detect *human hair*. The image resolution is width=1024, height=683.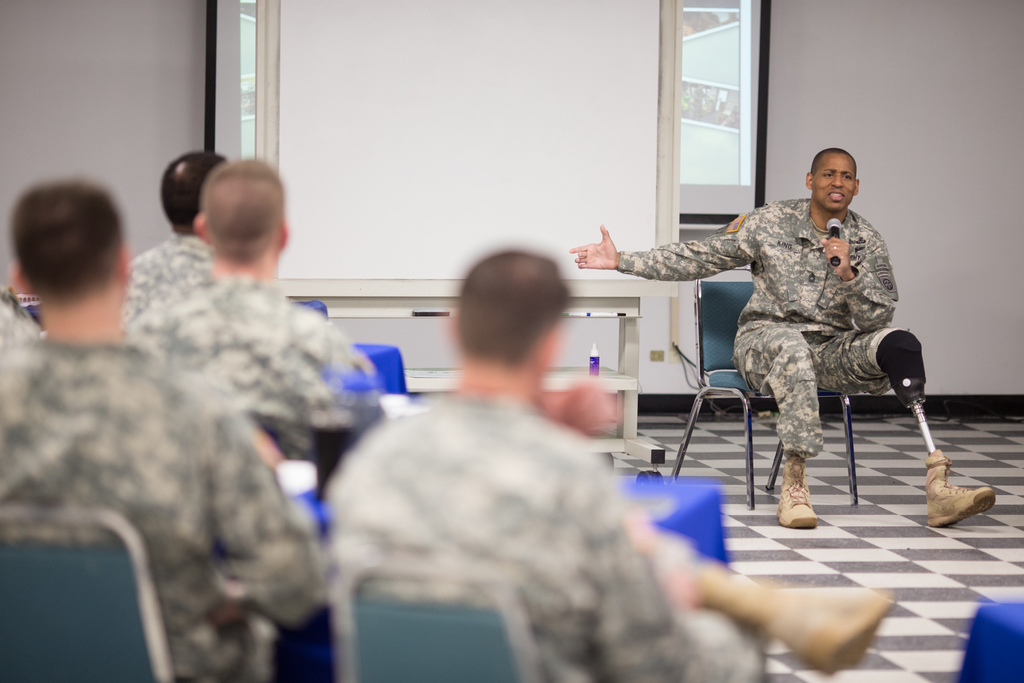
left=450, top=246, right=579, bottom=390.
